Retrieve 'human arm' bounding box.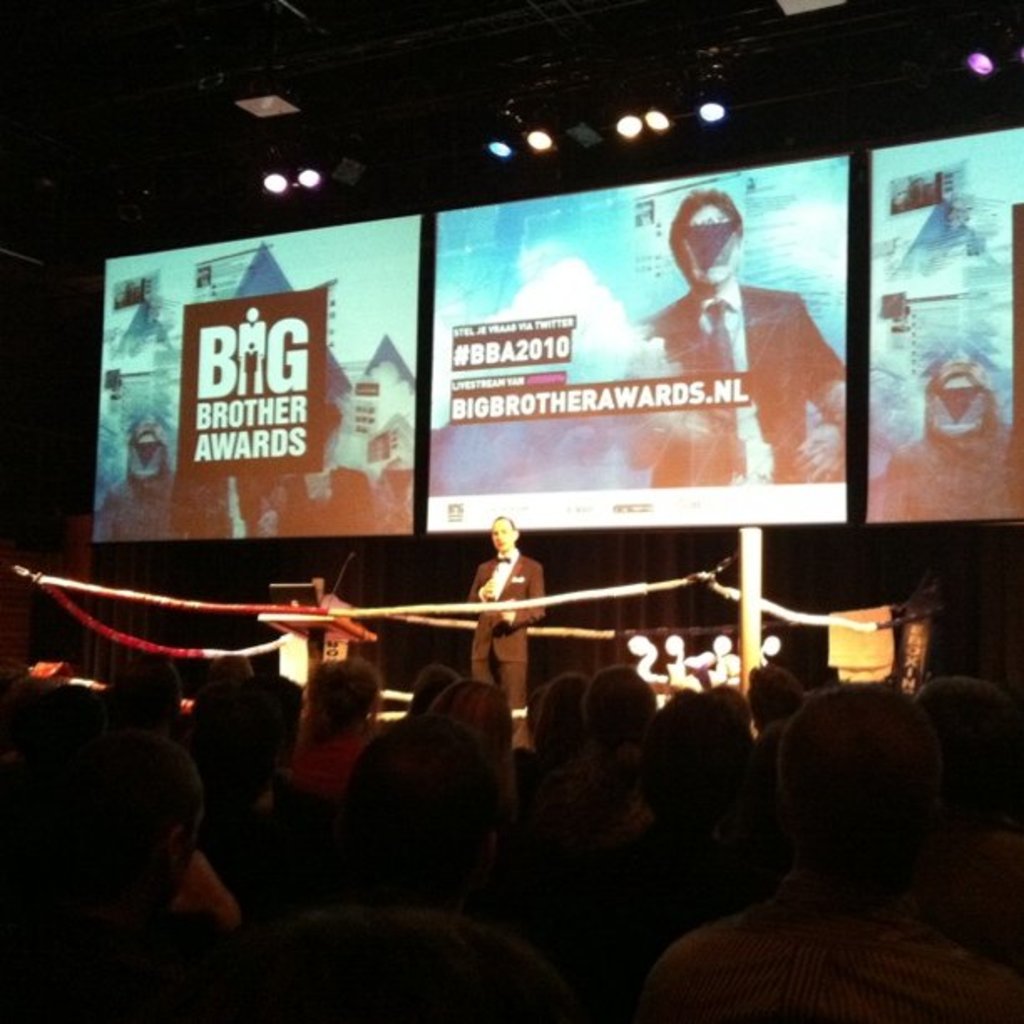
Bounding box: BBox(492, 567, 547, 634).
